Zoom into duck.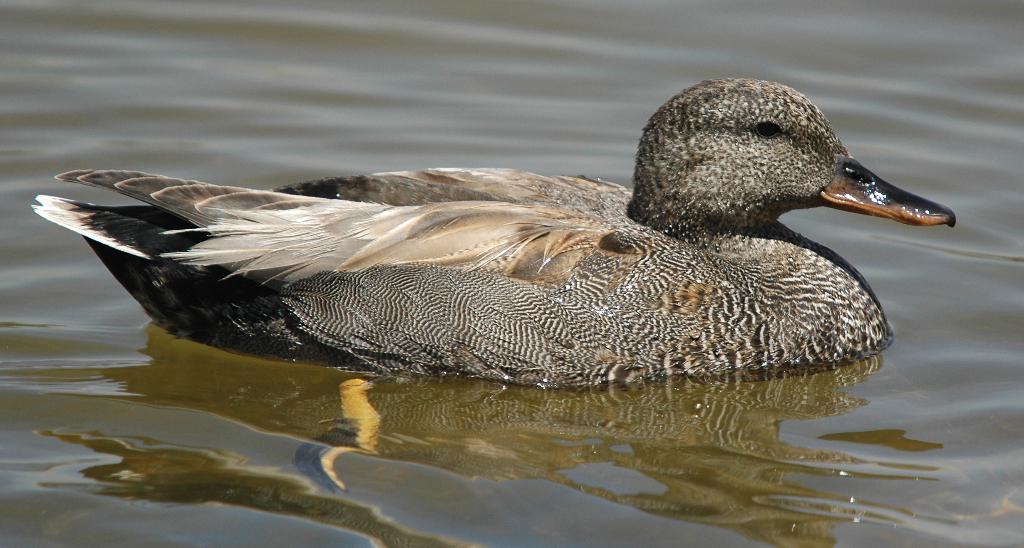
Zoom target: box=[31, 77, 961, 491].
